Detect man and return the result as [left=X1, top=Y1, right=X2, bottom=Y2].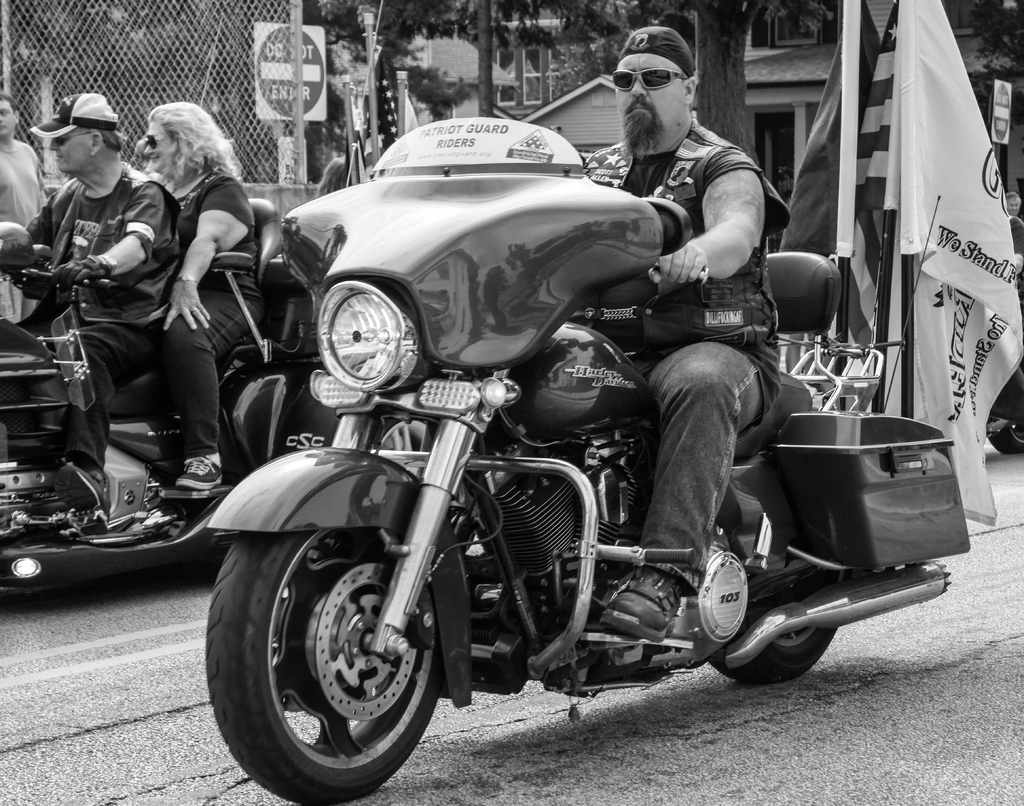
[left=6, top=87, right=179, bottom=540].
